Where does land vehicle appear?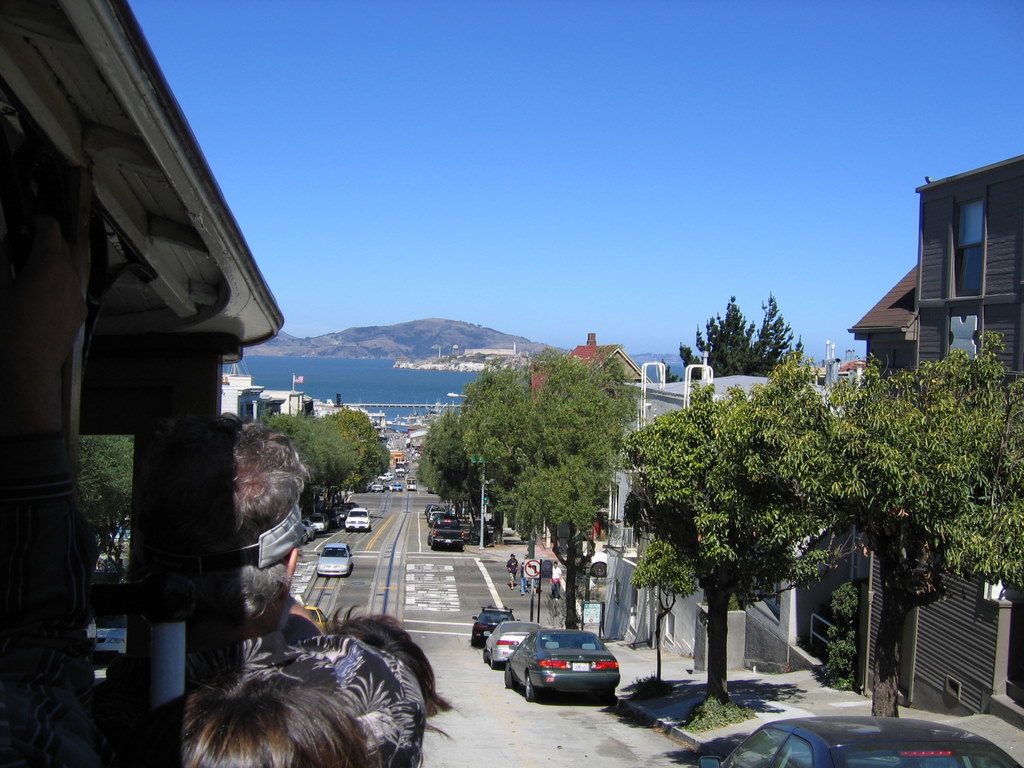
Appears at (x1=370, y1=480, x2=388, y2=492).
